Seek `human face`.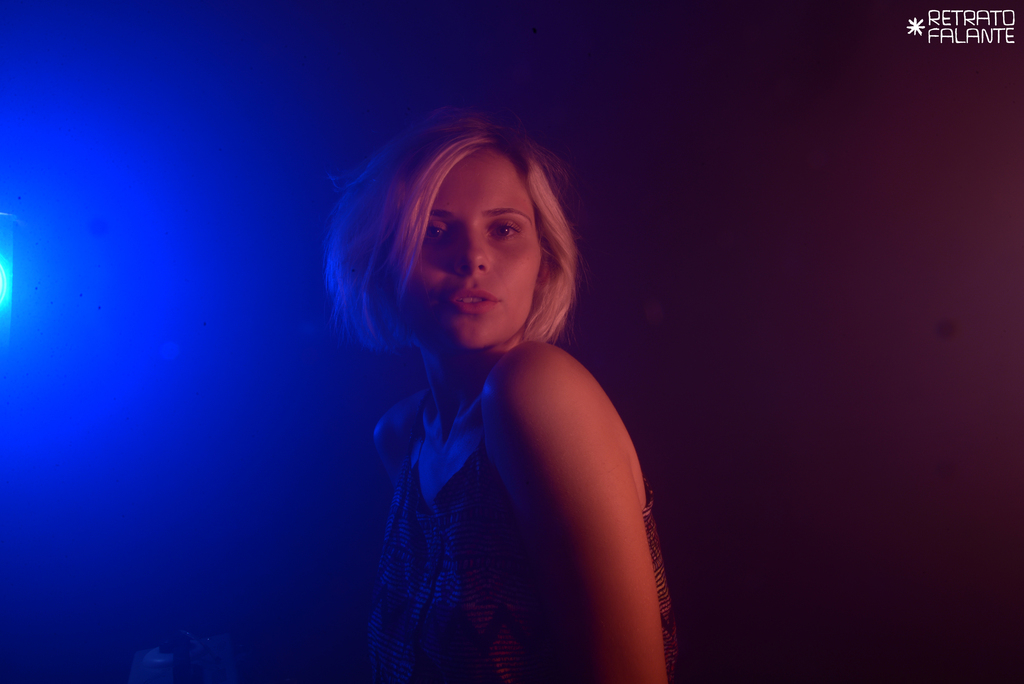
<box>378,147,564,359</box>.
